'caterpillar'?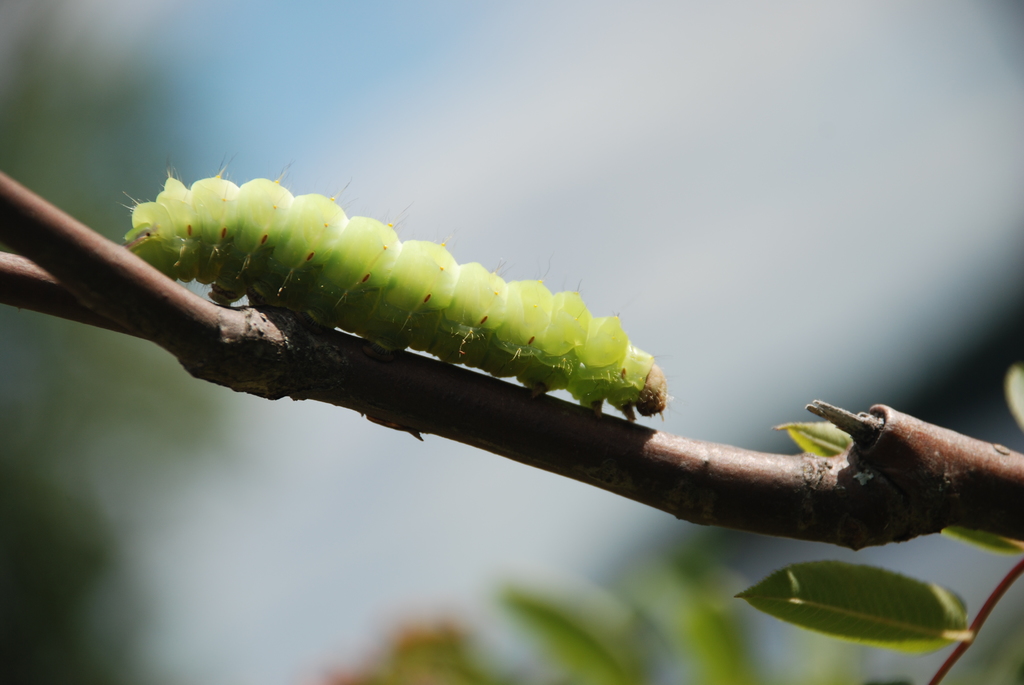
region(125, 159, 674, 420)
